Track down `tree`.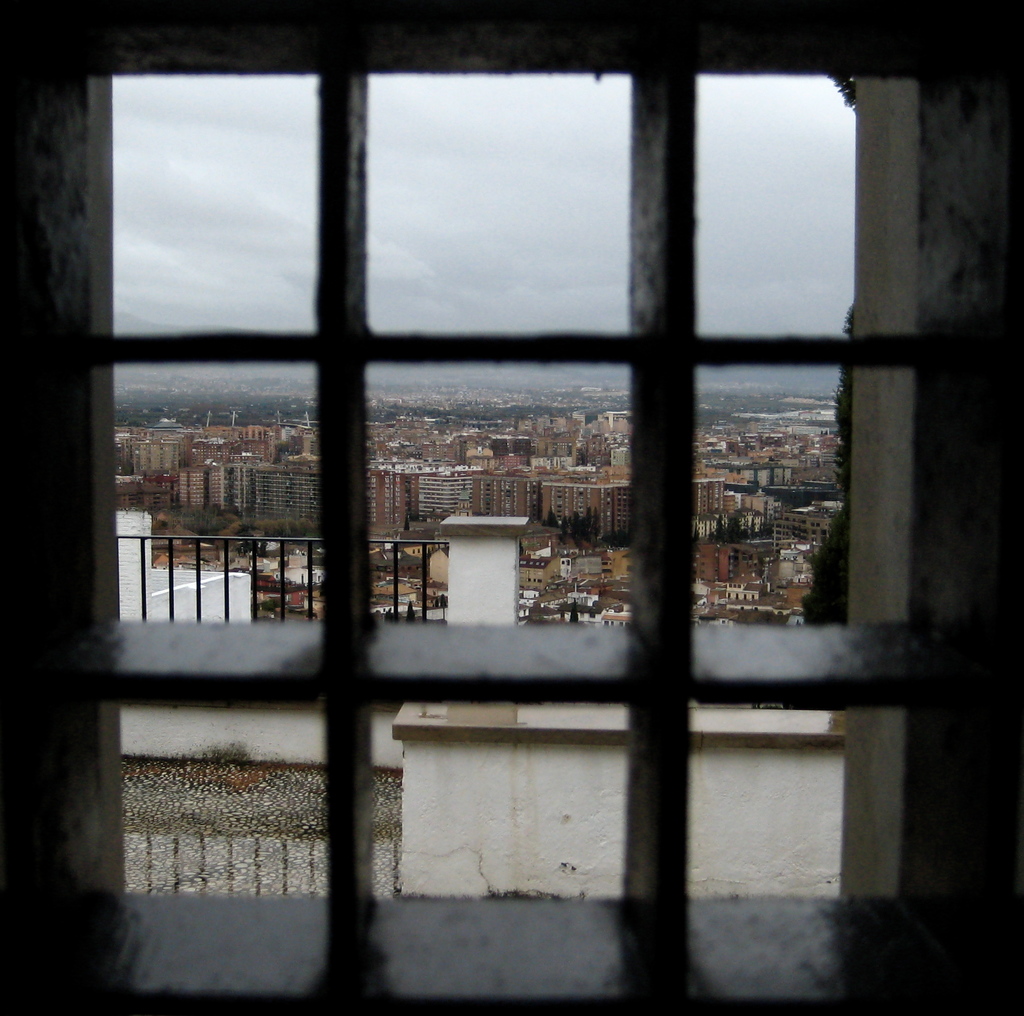
Tracked to x1=593 y1=505 x2=600 y2=544.
